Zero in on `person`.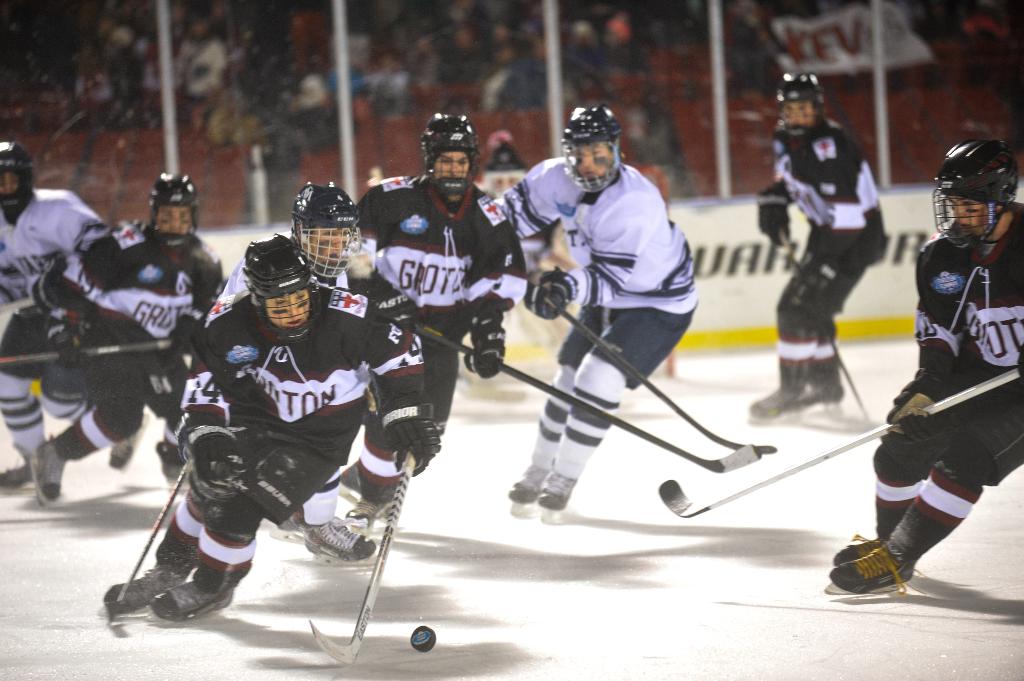
Zeroed in: bbox(492, 103, 693, 529).
